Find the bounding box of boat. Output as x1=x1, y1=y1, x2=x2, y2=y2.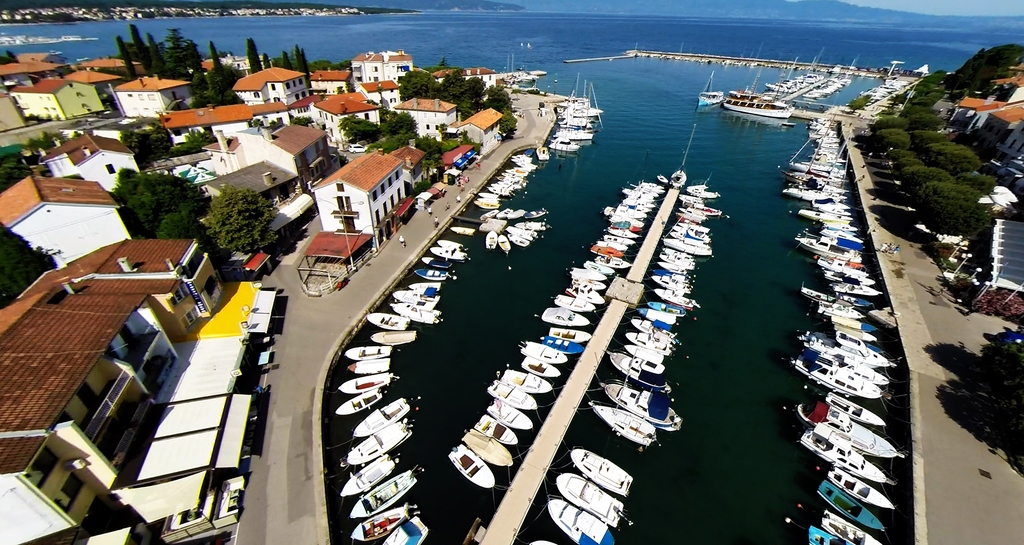
x1=796, y1=239, x2=858, y2=260.
